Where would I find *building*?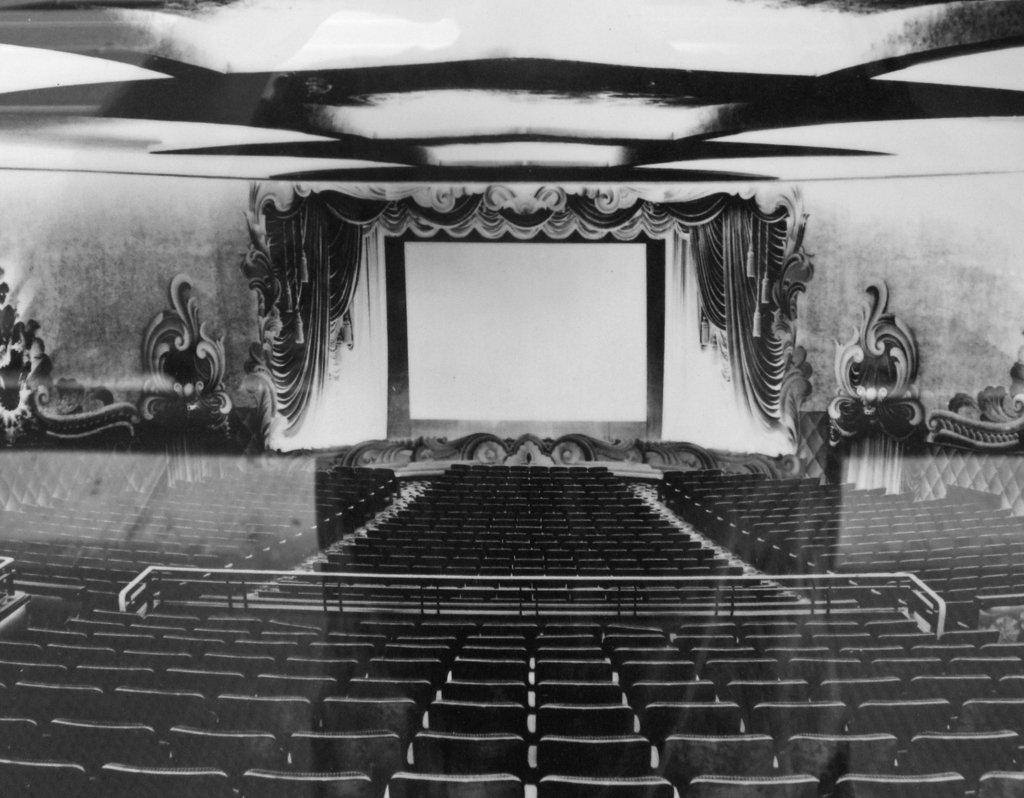
At <bbox>0, 0, 1023, 797</bbox>.
